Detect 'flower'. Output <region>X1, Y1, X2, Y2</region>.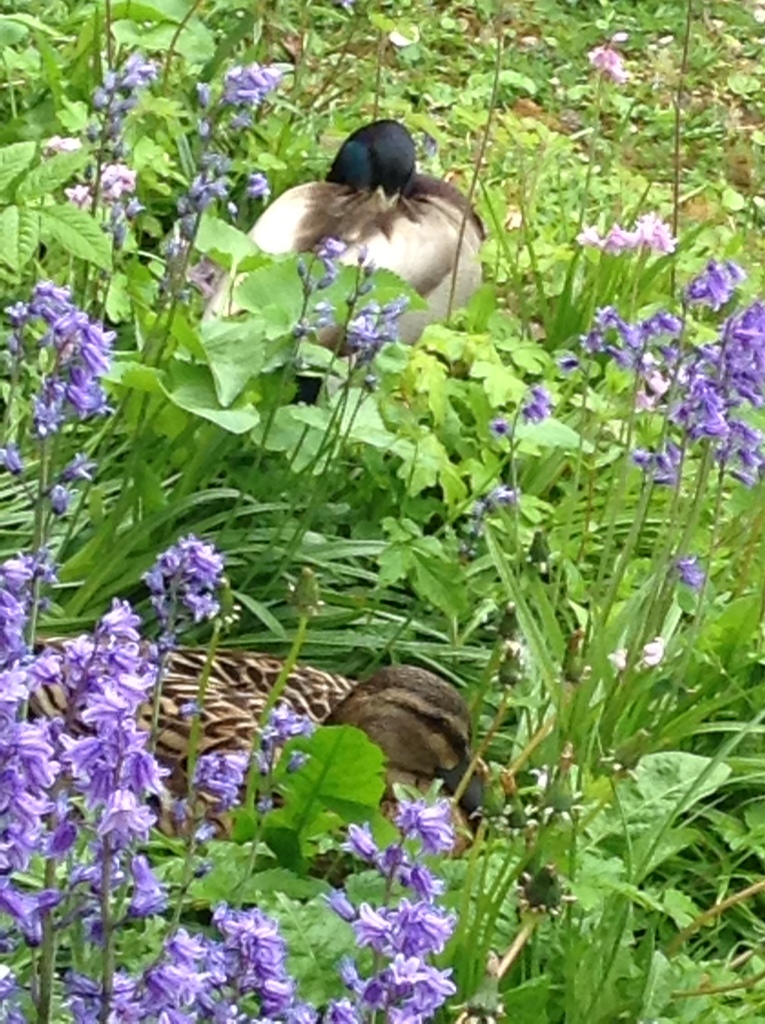
<region>0, 442, 22, 477</region>.
